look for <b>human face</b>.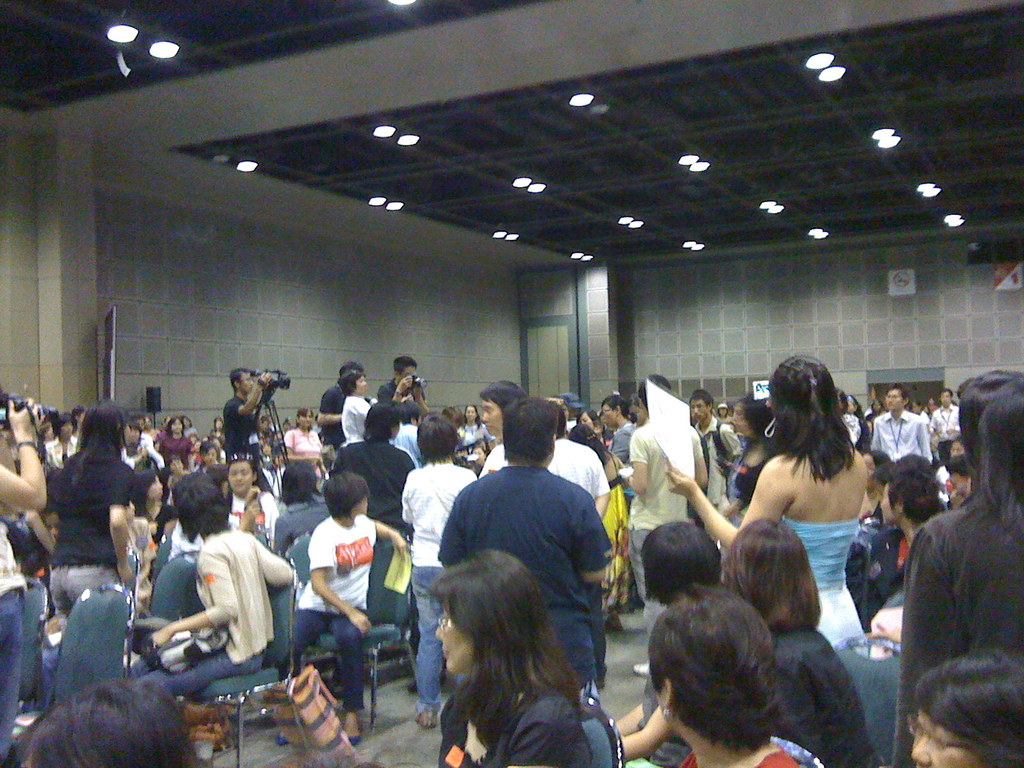
Found: [630, 402, 647, 426].
